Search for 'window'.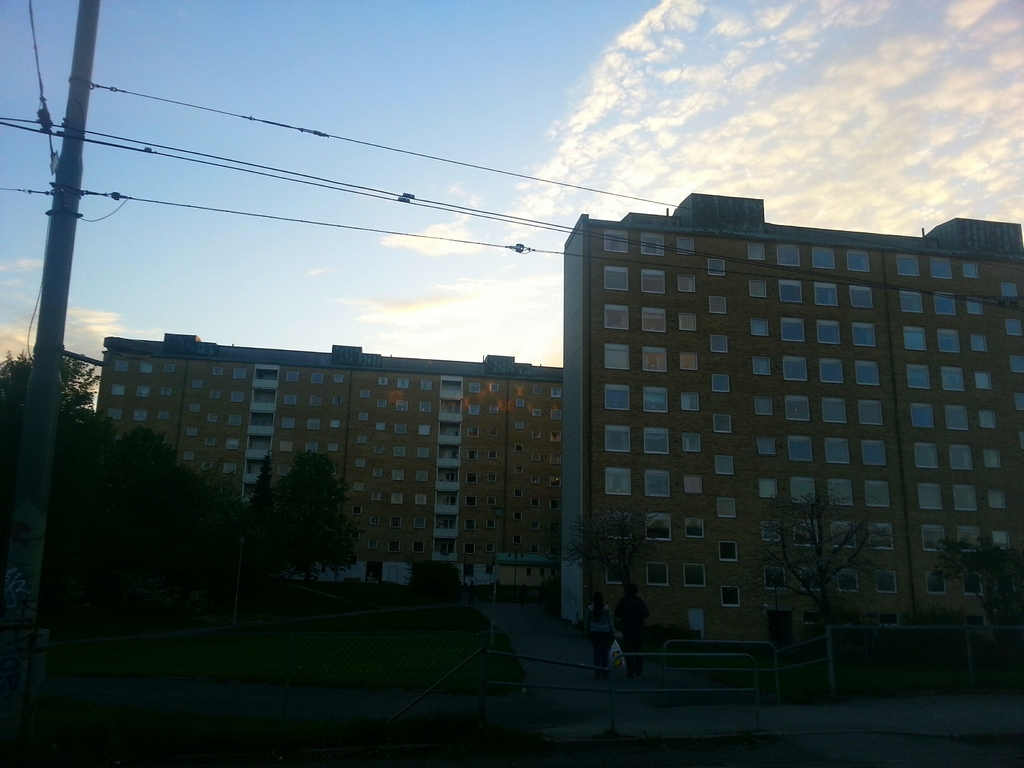
Found at left=851, top=322, right=874, bottom=345.
